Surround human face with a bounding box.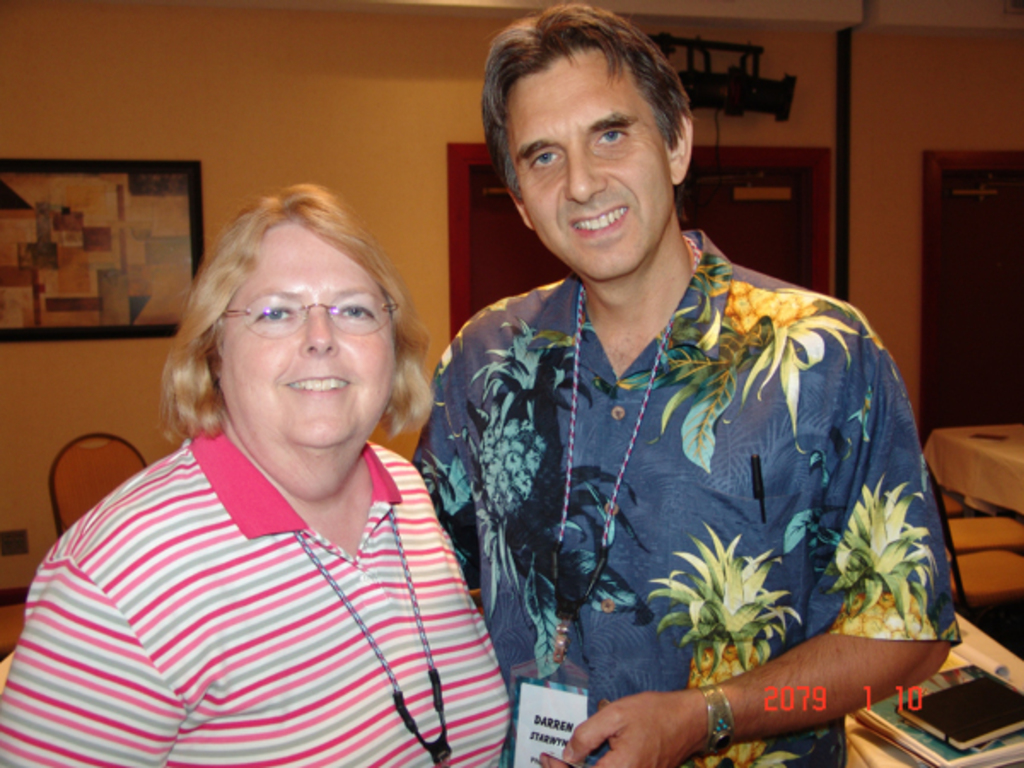
detection(222, 224, 391, 454).
